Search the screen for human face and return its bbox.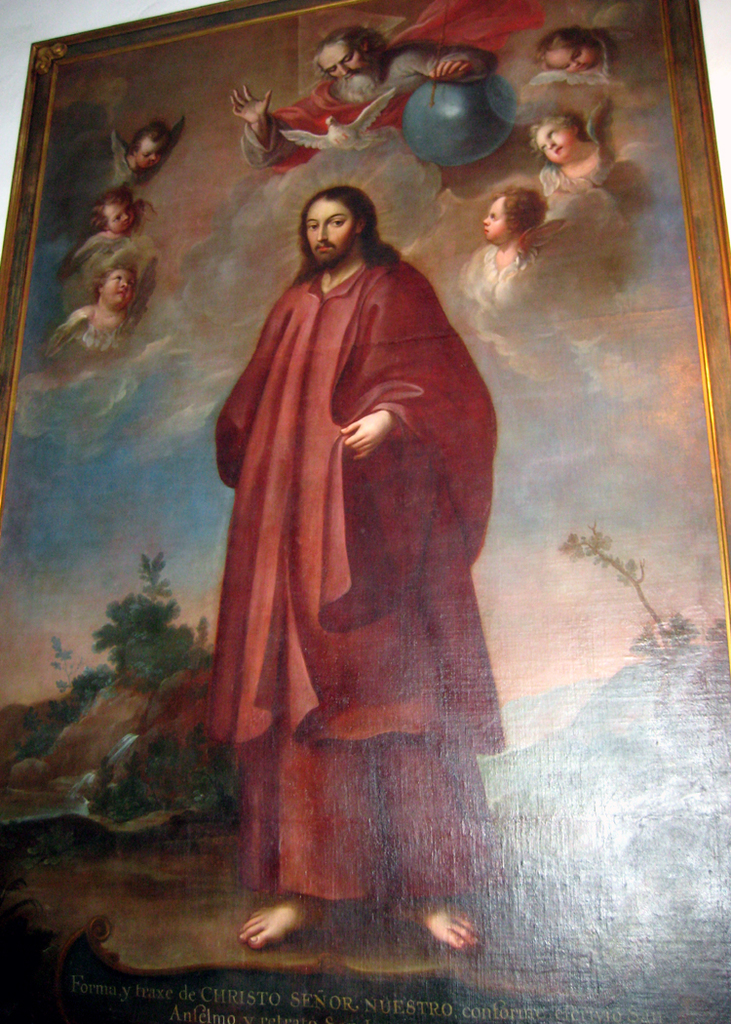
Found: <region>105, 199, 134, 233</region>.
